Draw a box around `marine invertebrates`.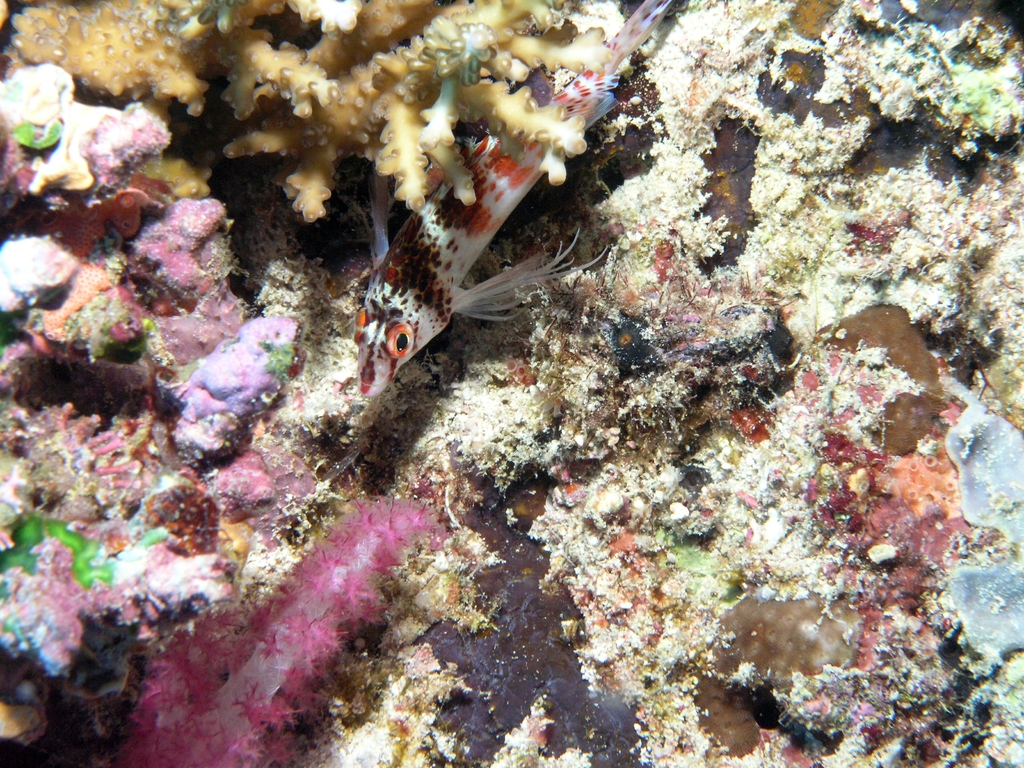
box(319, 0, 646, 497).
